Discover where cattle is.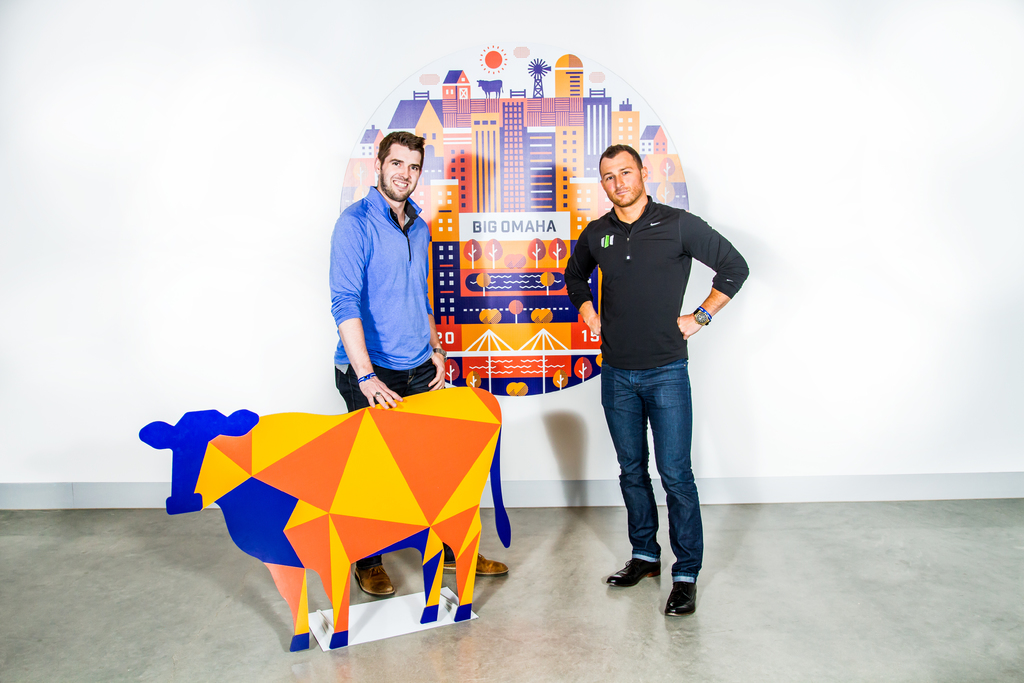
Discovered at bbox(141, 381, 524, 647).
